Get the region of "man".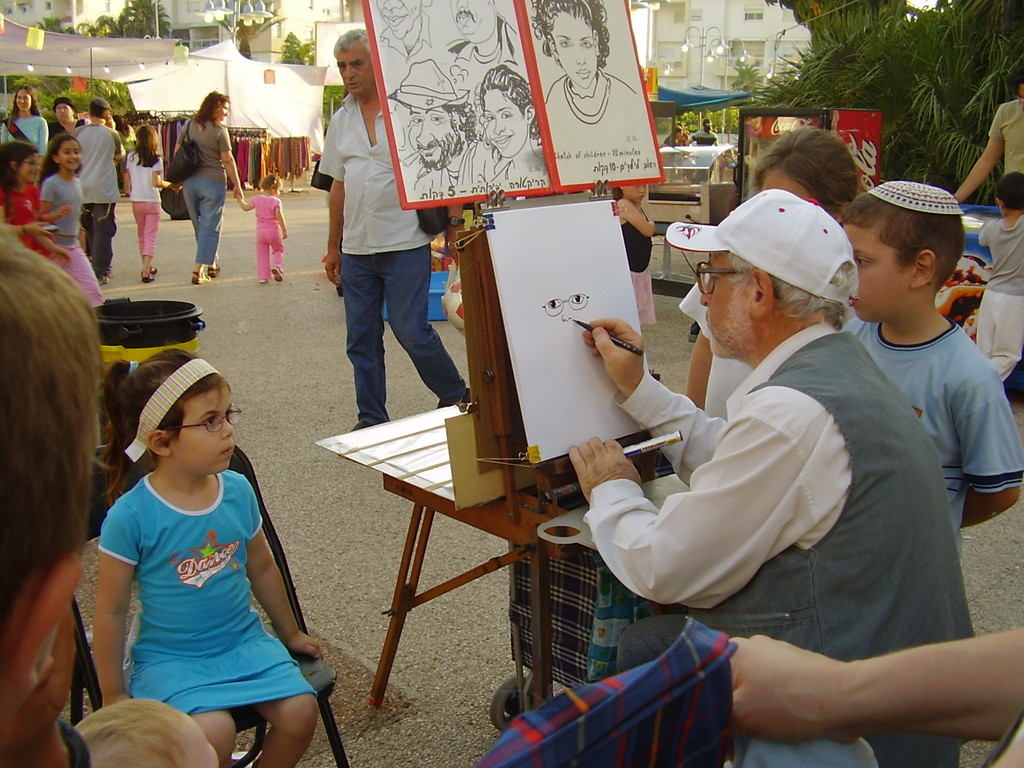
[449,0,525,97].
